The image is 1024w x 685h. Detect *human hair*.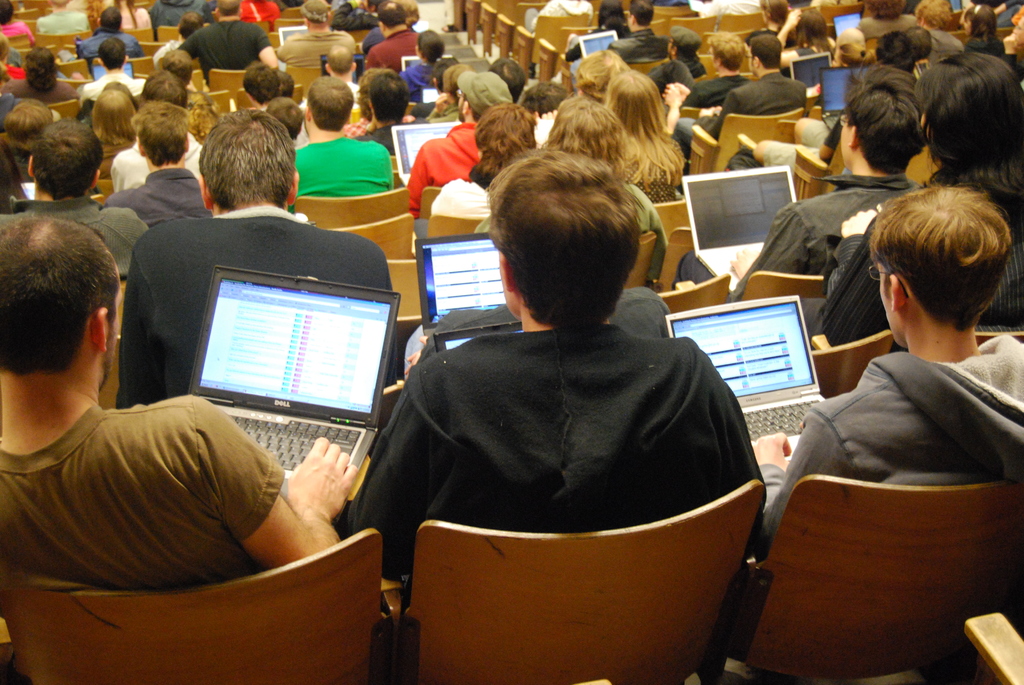
Detection: locate(596, 68, 688, 182).
